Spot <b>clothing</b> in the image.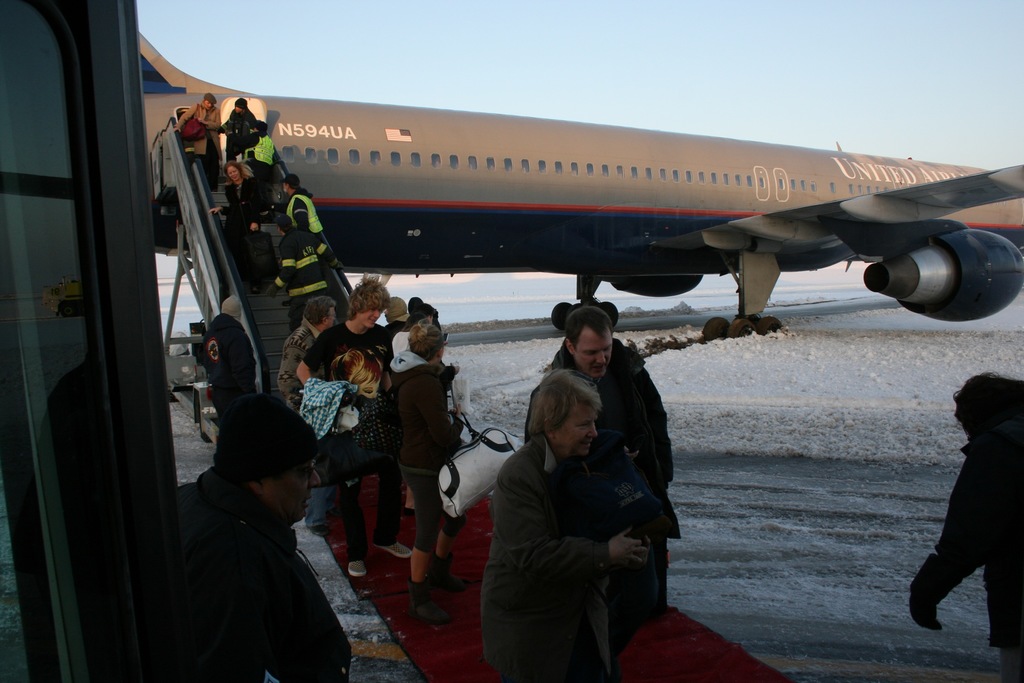
<b>clothing</b> found at <box>385,346,463,557</box>.
